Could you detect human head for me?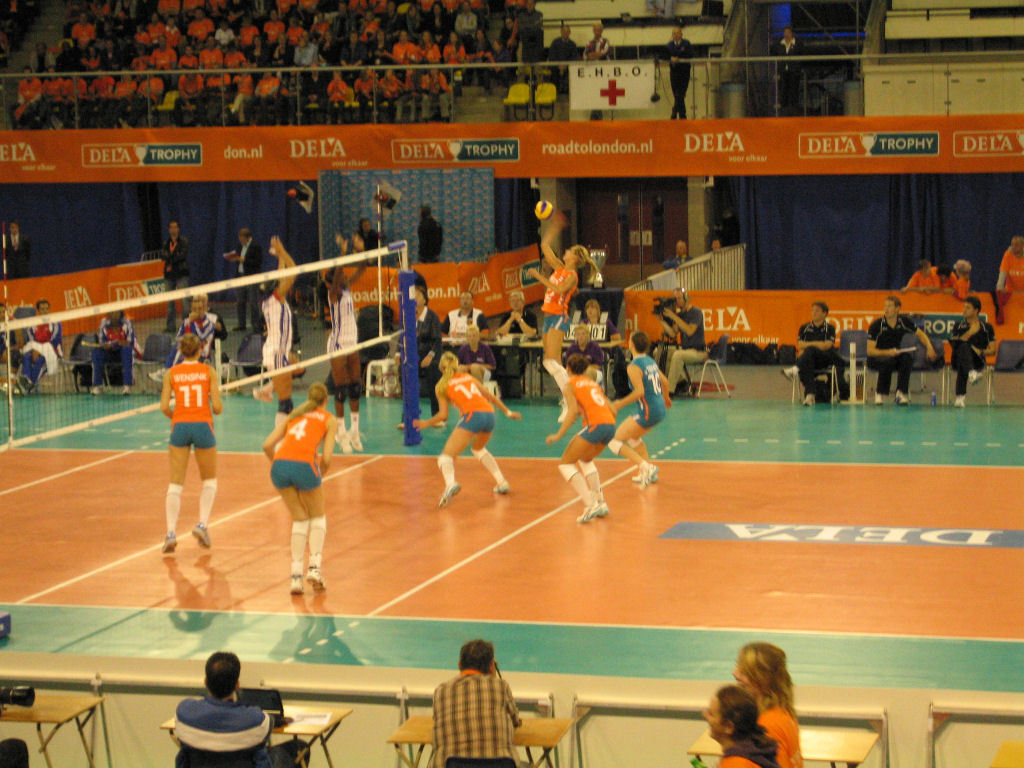
Detection result: bbox(180, 331, 202, 360).
